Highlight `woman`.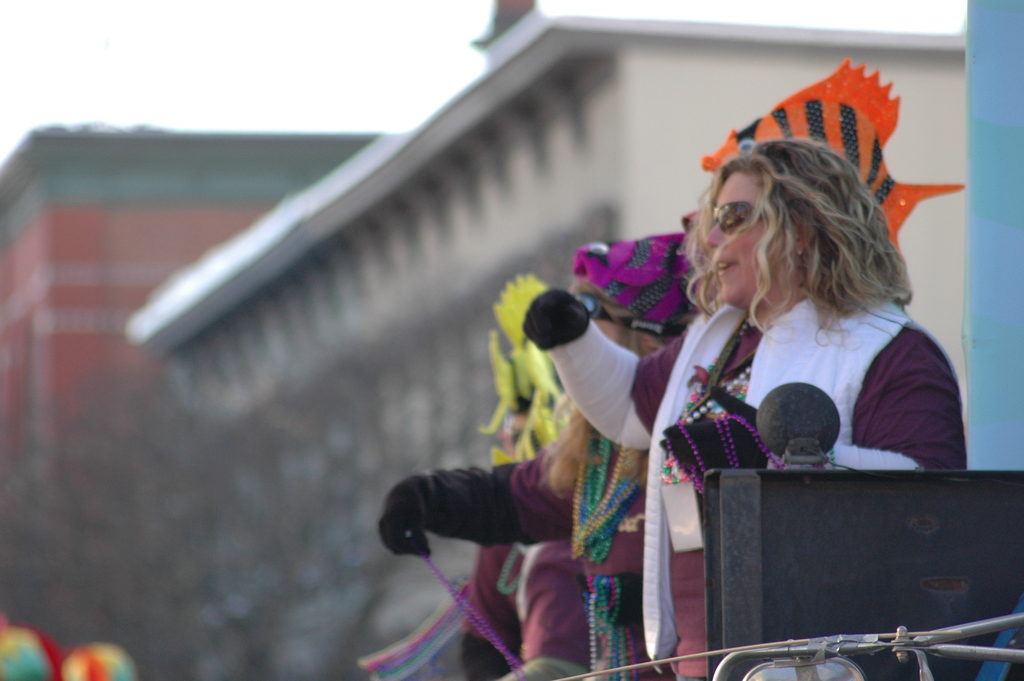
Highlighted region: region(523, 120, 979, 680).
